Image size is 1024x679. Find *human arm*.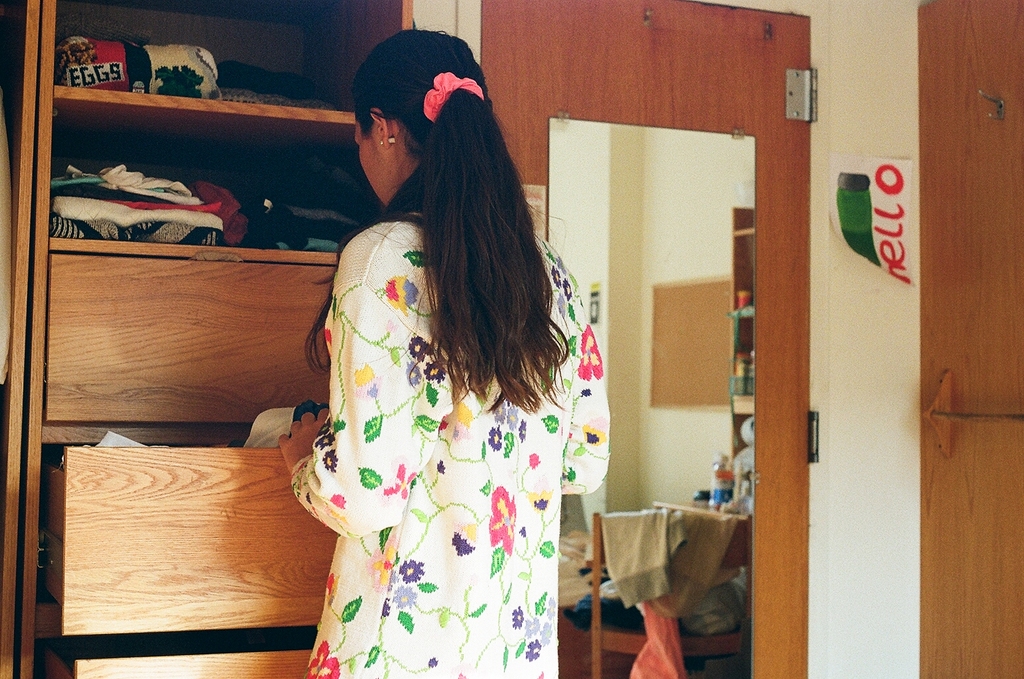
Rect(558, 308, 611, 497).
